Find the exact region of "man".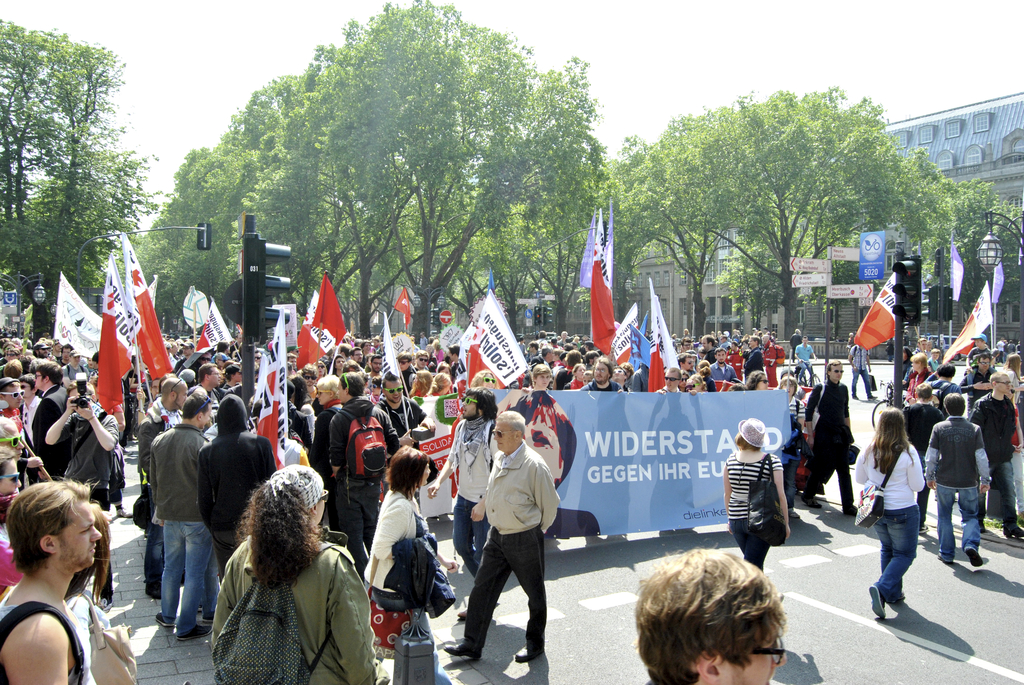
Exact region: box(919, 397, 989, 581).
